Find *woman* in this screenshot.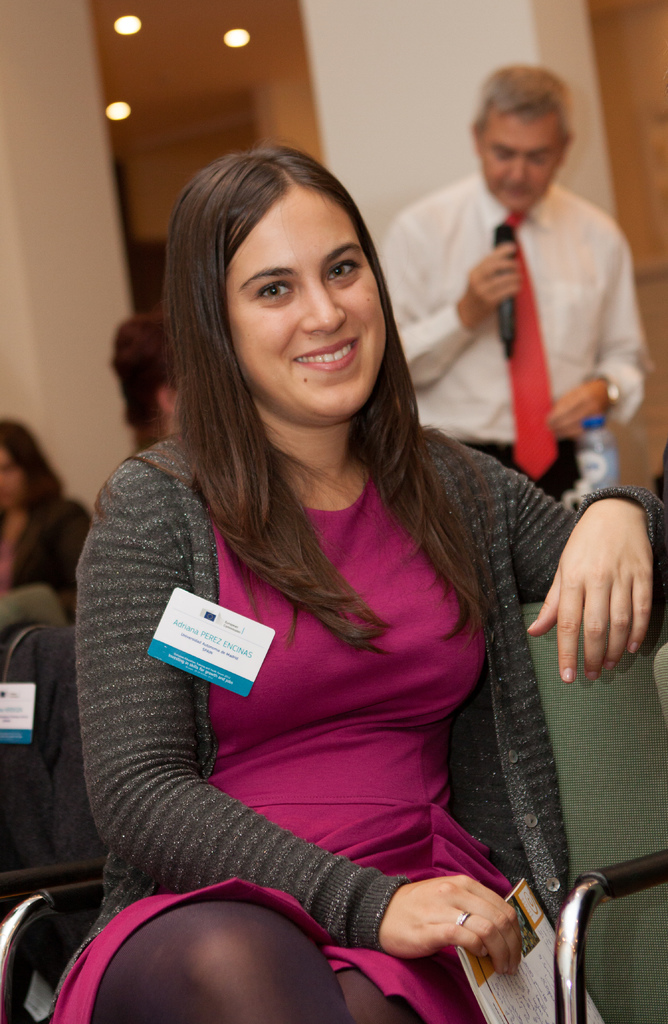
The bounding box for *woman* is pyautogui.locateOnScreen(68, 122, 621, 1014).
